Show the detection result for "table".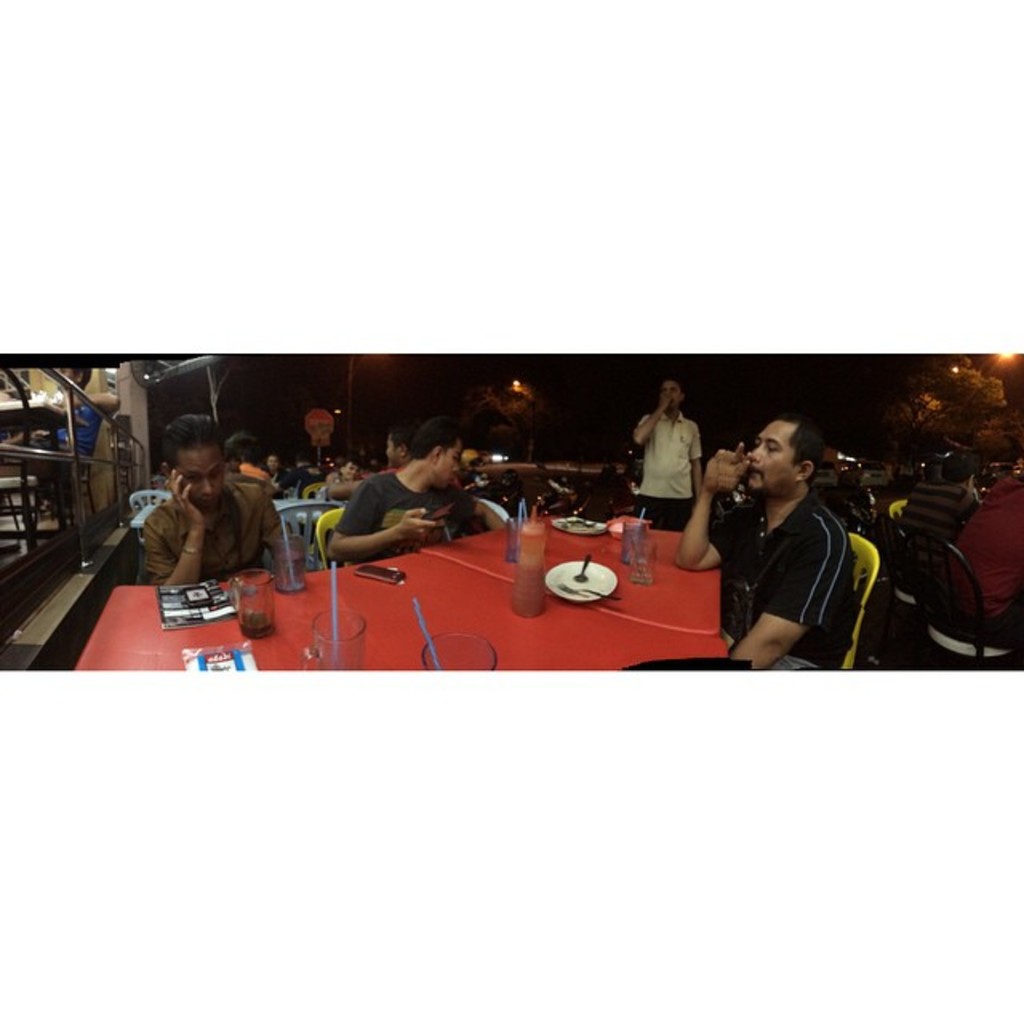
{"left": 179, "top": 518, "right": 867, "bottom": 702}.
